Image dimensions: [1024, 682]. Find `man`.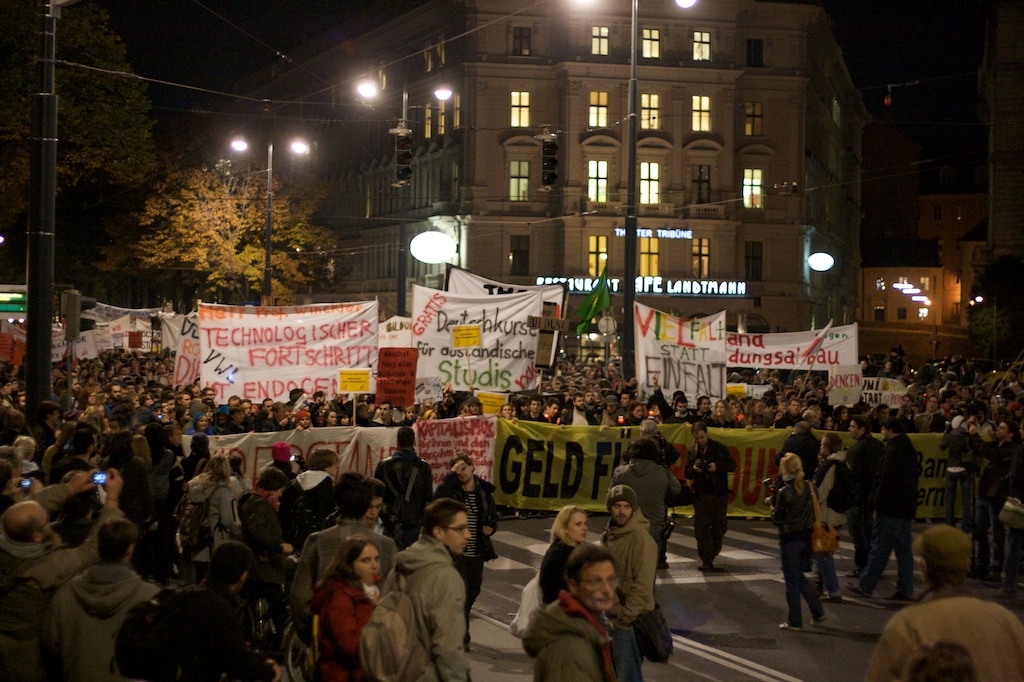
box=[682, 415, 738, 567].
